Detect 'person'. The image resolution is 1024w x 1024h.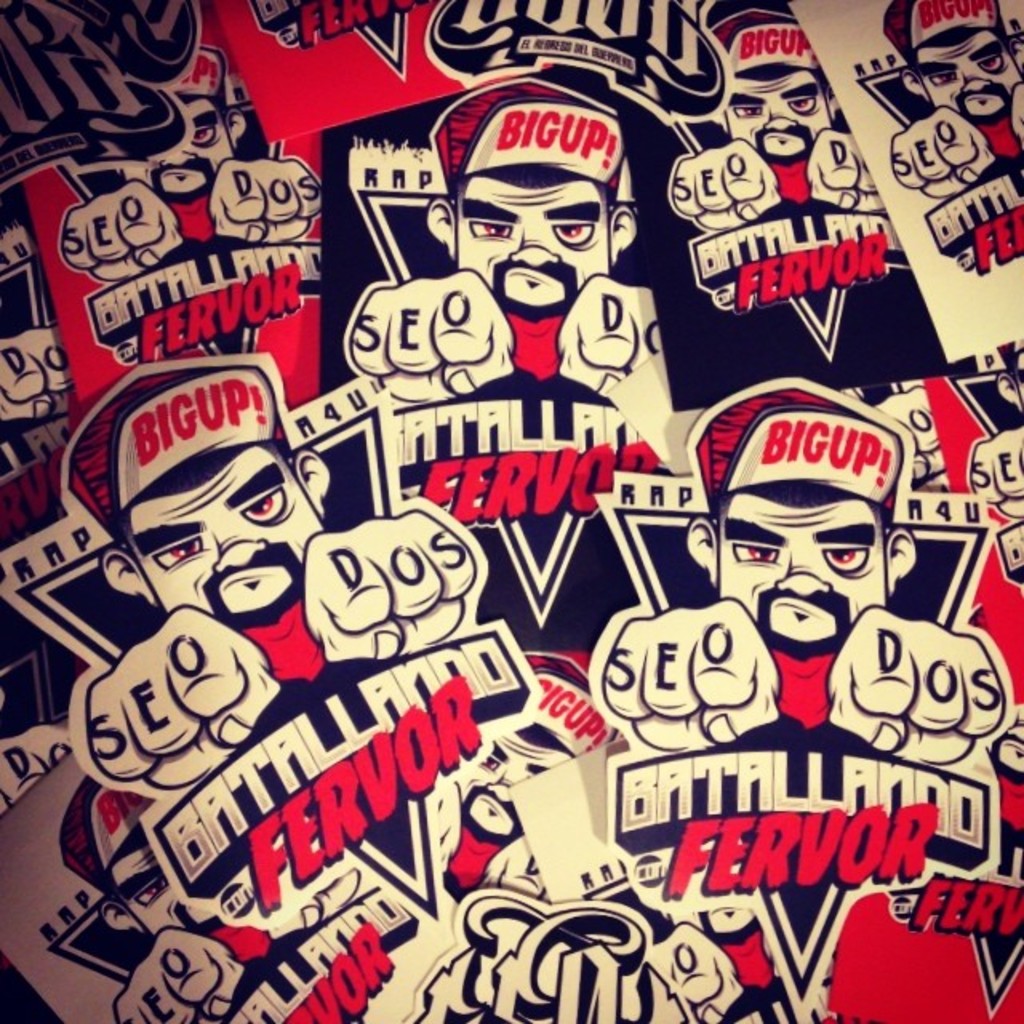
[x1=445, y1=650, x2=614, y2=896].
